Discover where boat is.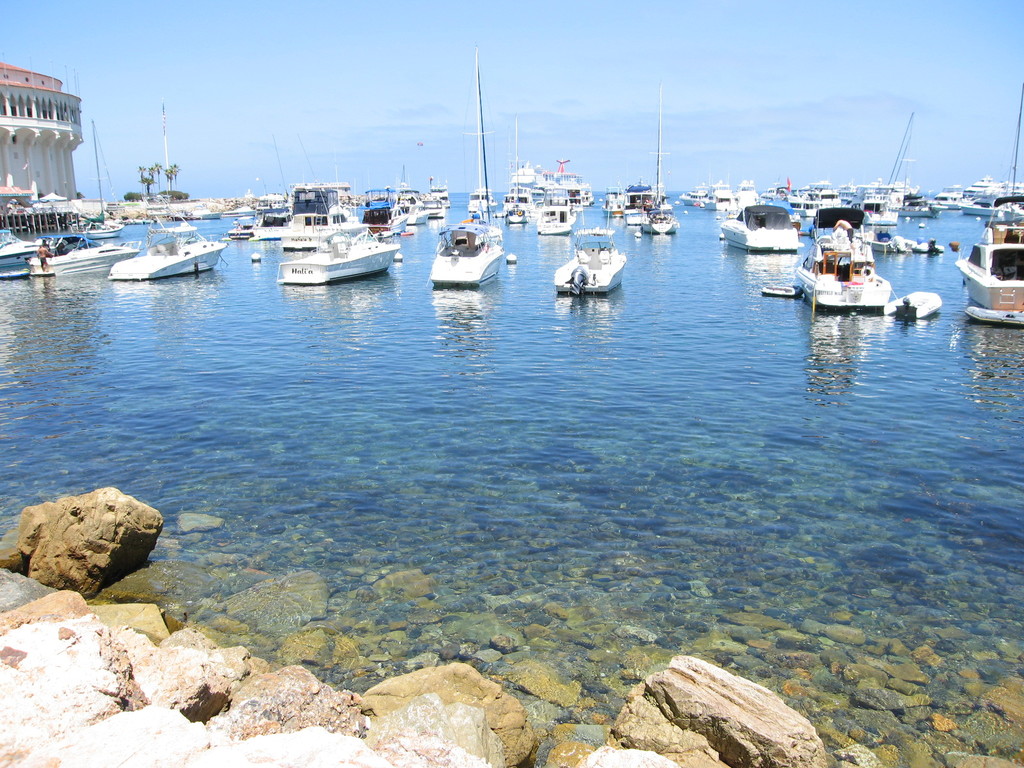
Discovered at x1=792 y1=204 x2=891 y2=310.
